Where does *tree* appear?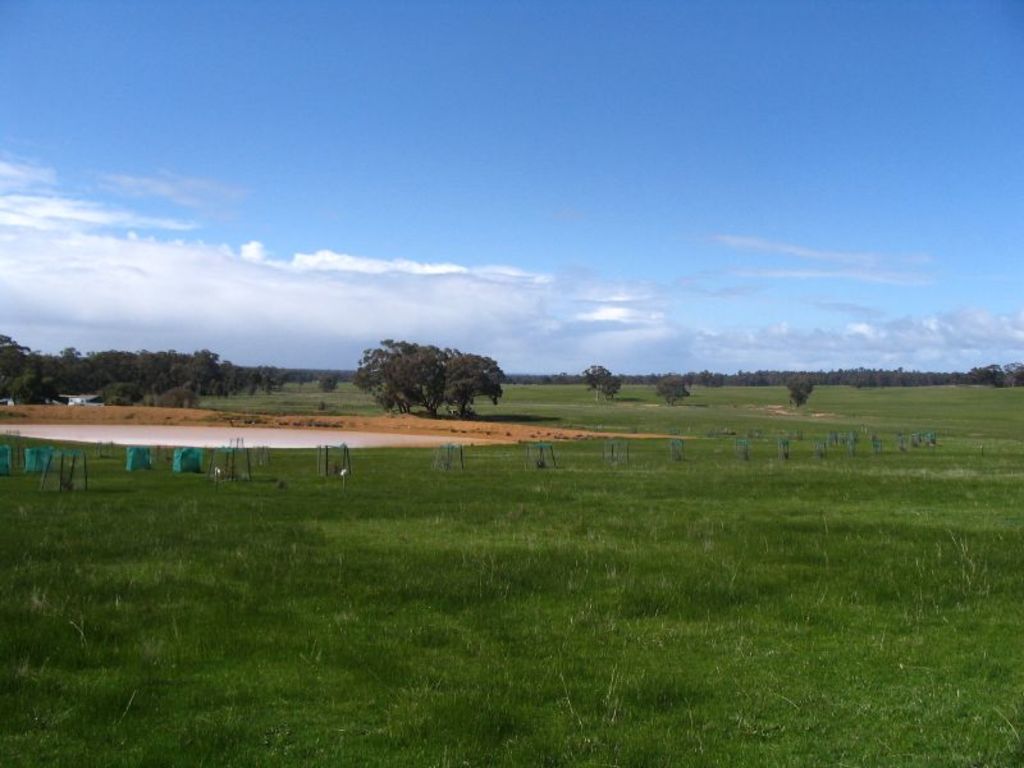
Appears at 580 357 613 399.
